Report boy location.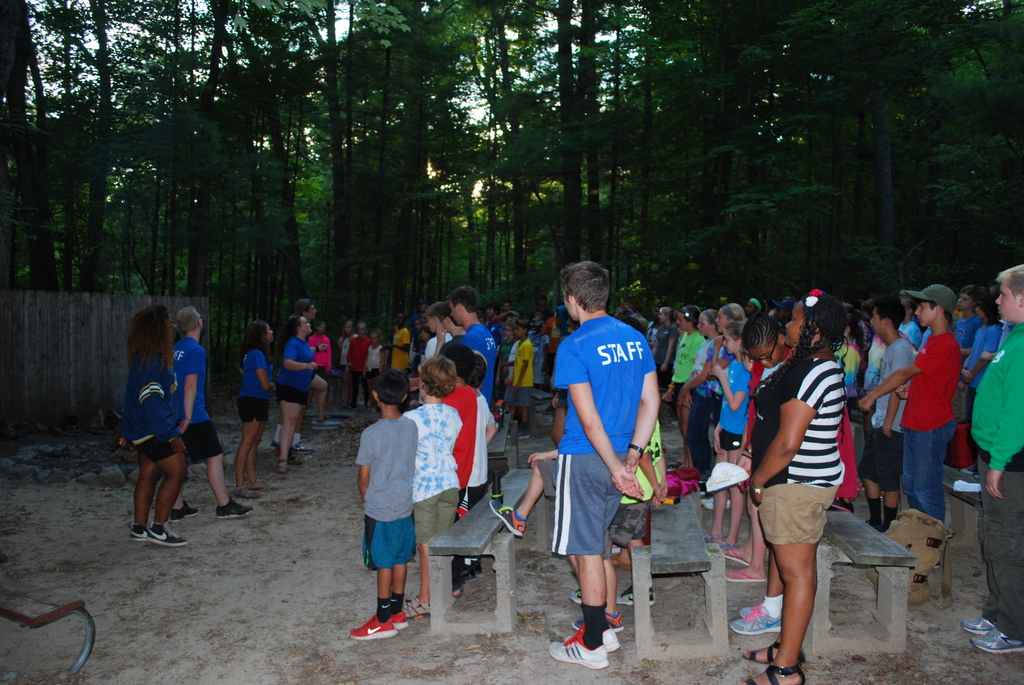
Report: bbox=(960, 262, 1023, 652).
